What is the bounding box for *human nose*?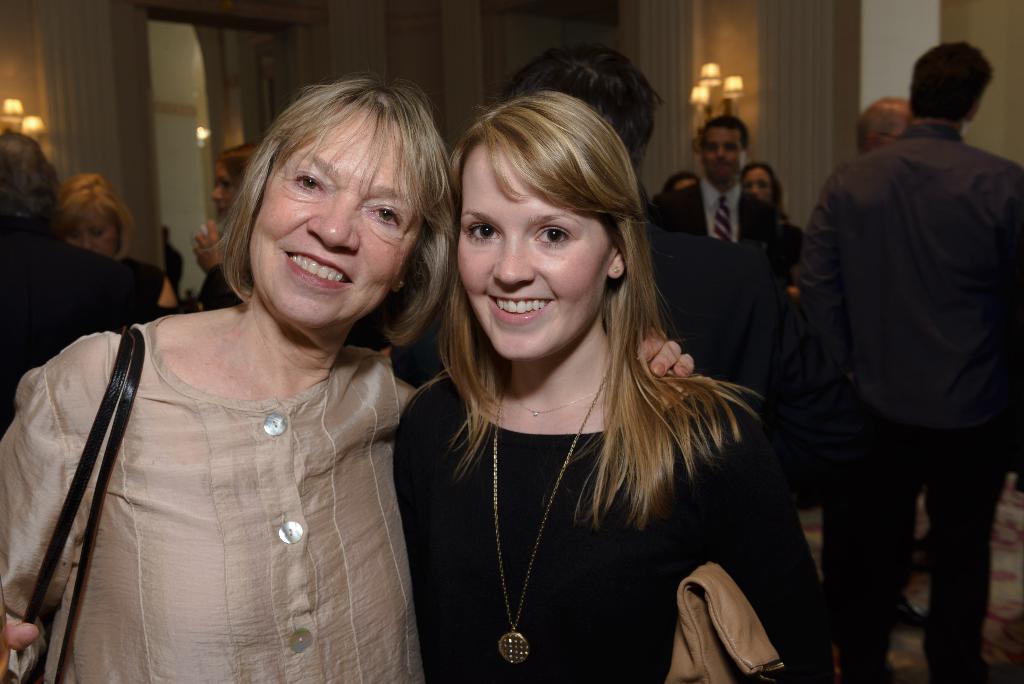
307/189/356/252.
